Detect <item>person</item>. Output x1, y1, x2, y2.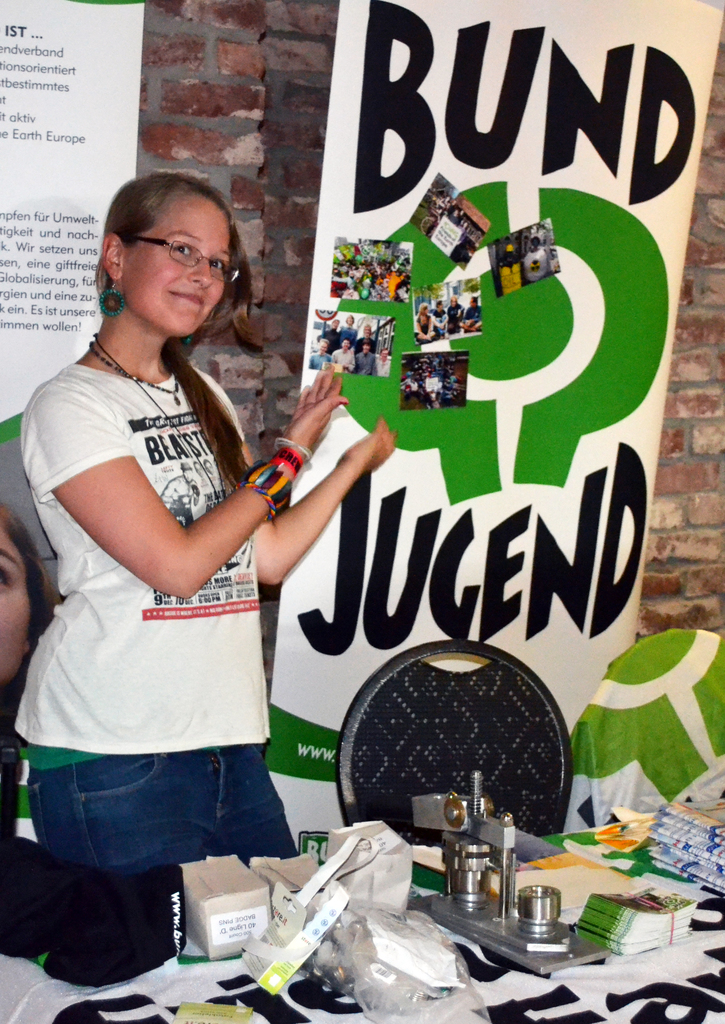
32, 163, 362, 977.
